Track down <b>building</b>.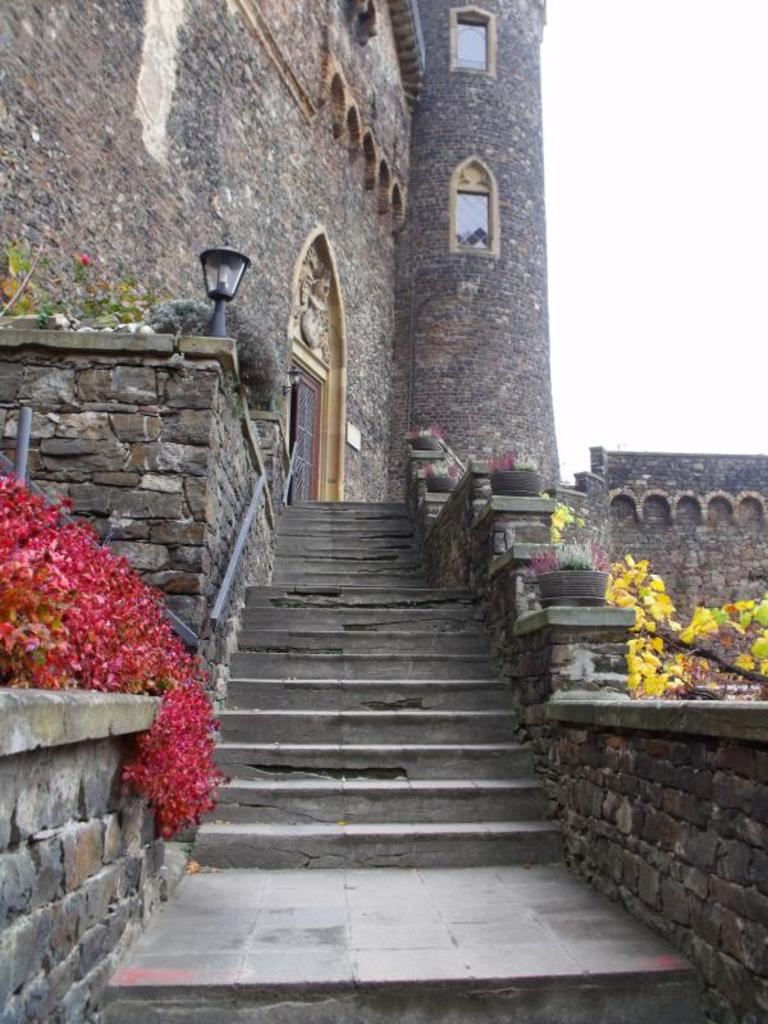
Tracked to crop(0, 0, 572, 503).
